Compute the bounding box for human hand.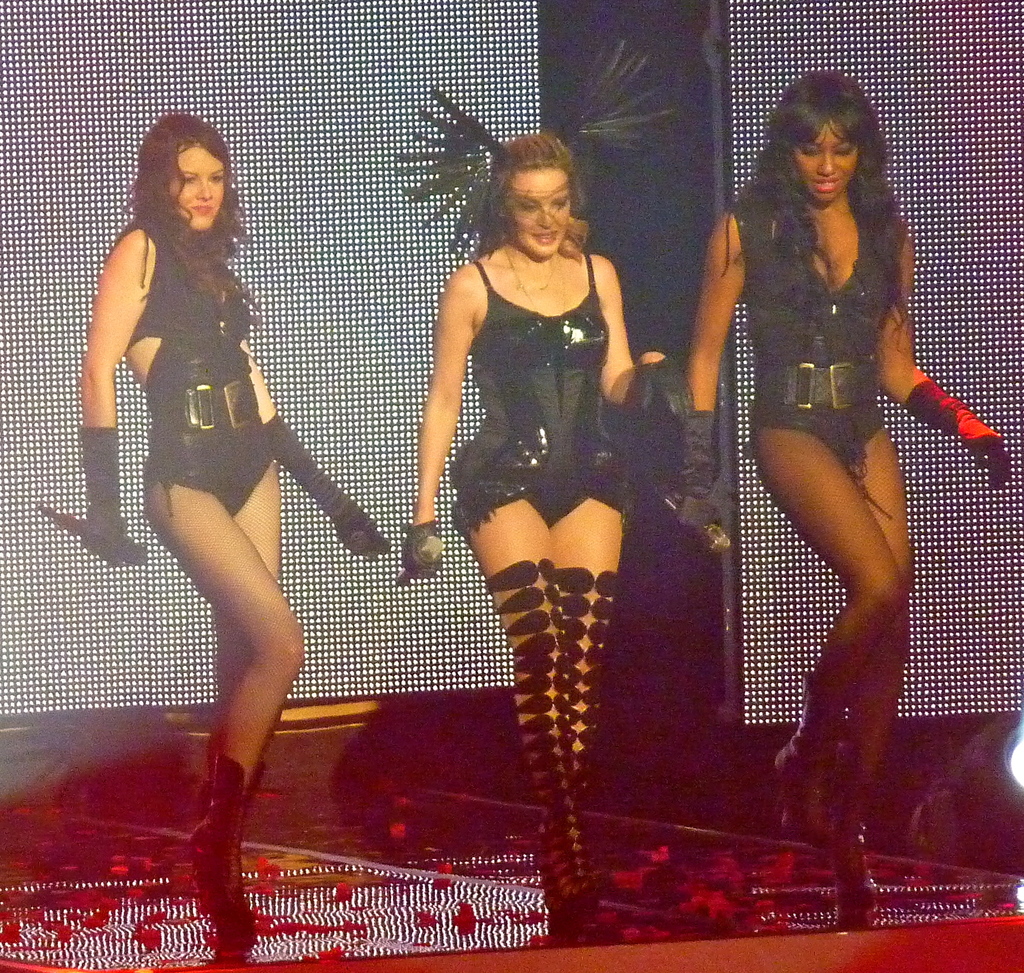
region(401, 523, 445, 581).
